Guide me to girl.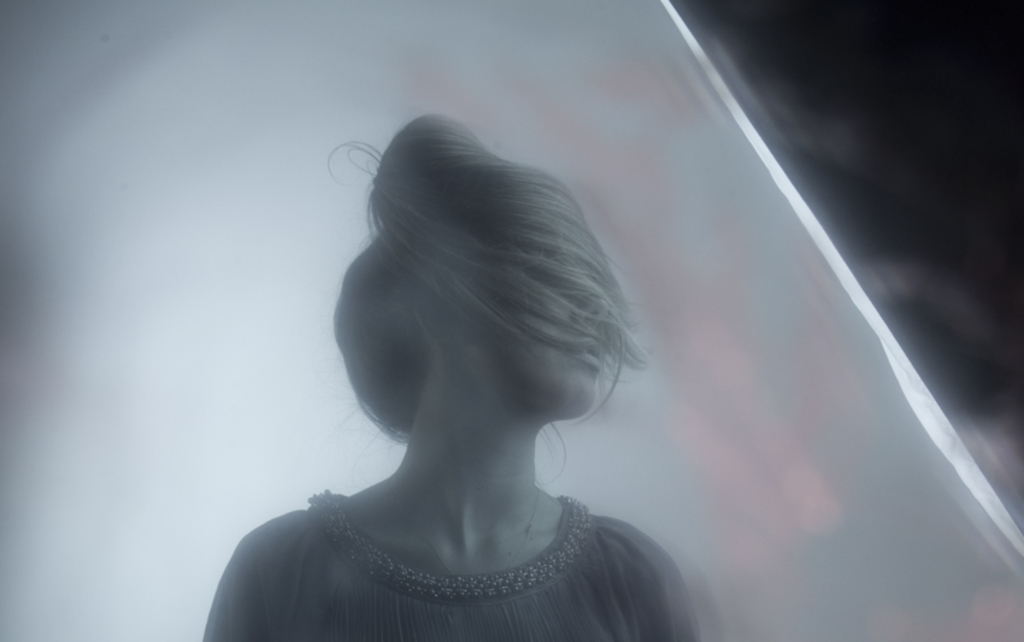
Guidance: region(206, 113, 705, 641).
